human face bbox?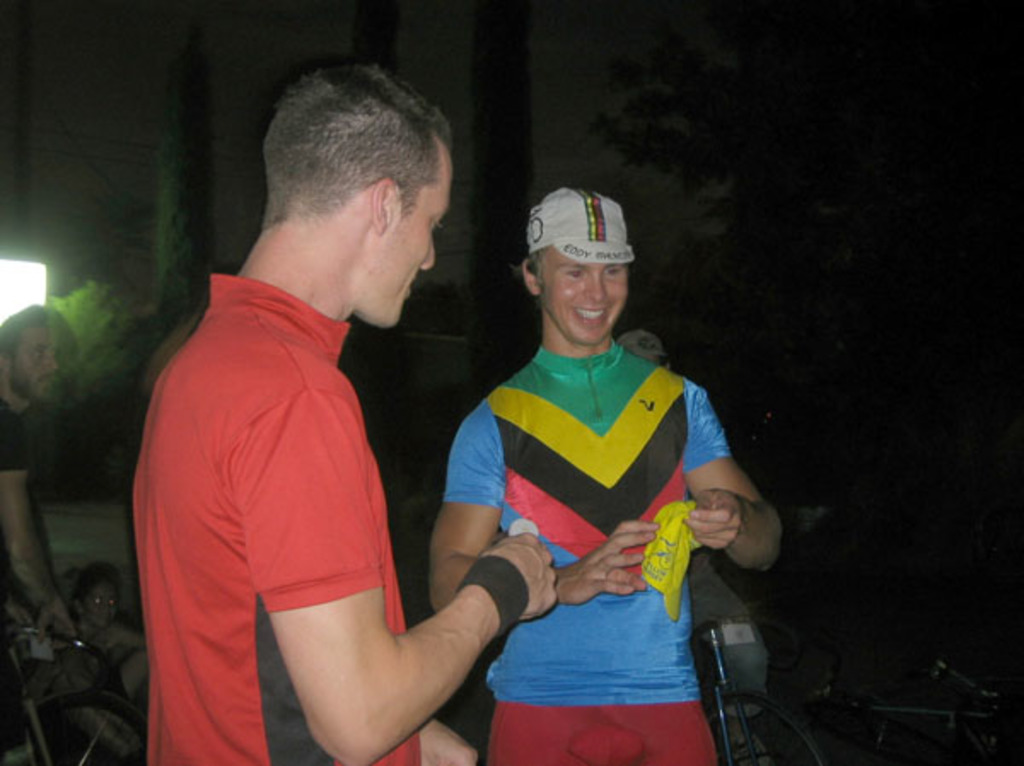
BBox(541, 247, 630, 343)
